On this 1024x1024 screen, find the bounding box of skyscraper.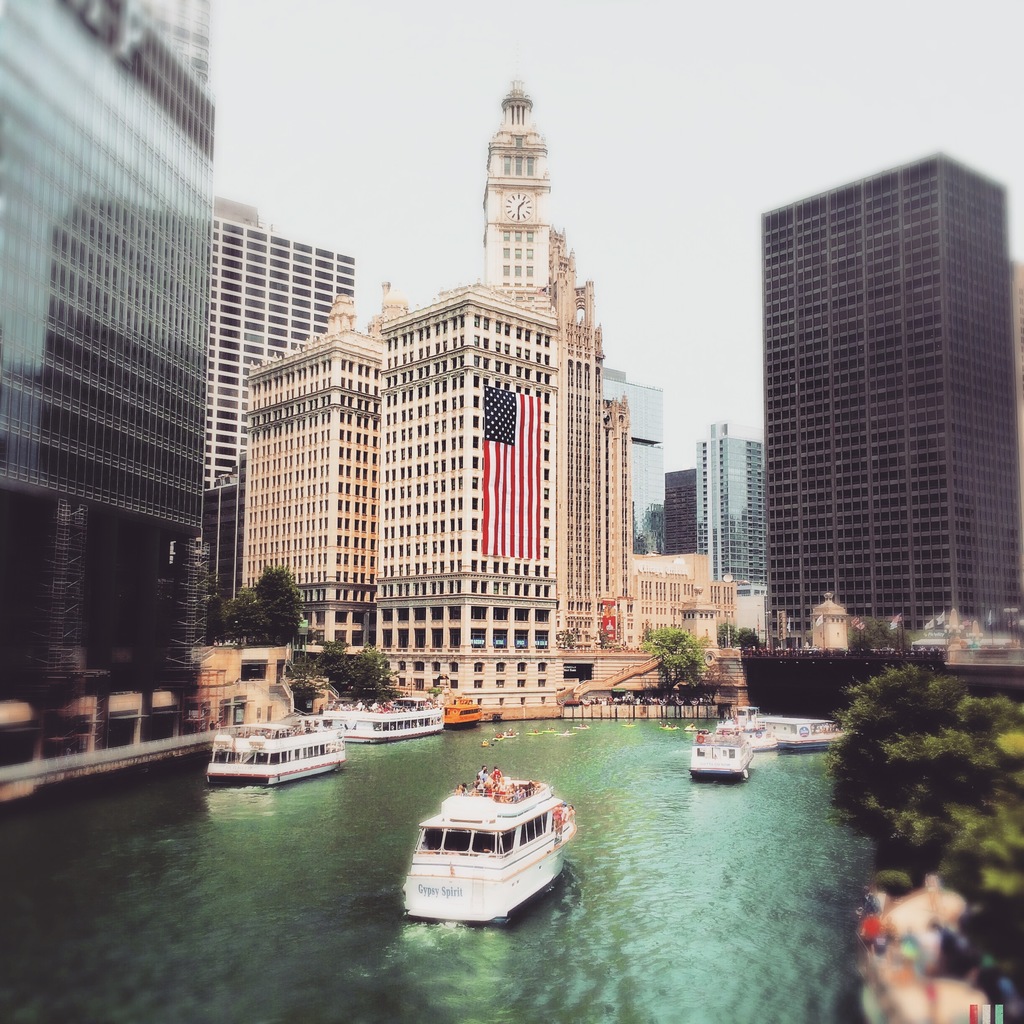
Bounding box: crop(0, 0, 232, 706).
